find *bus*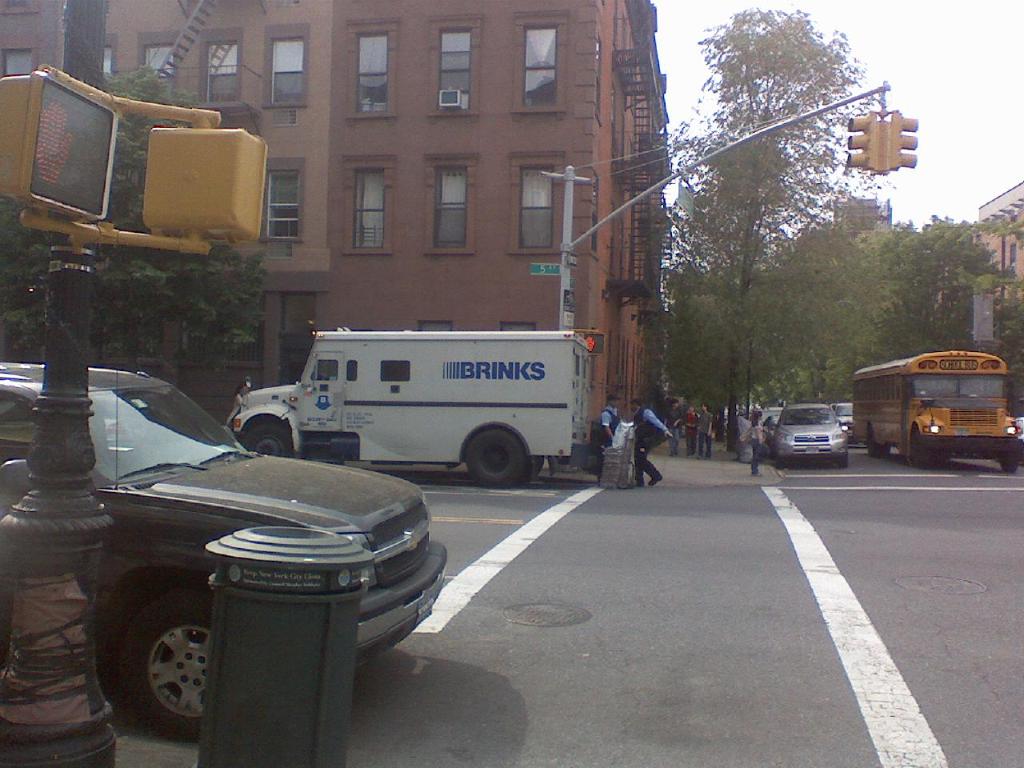
[left=222, top=325, right=599, bottom=490]
